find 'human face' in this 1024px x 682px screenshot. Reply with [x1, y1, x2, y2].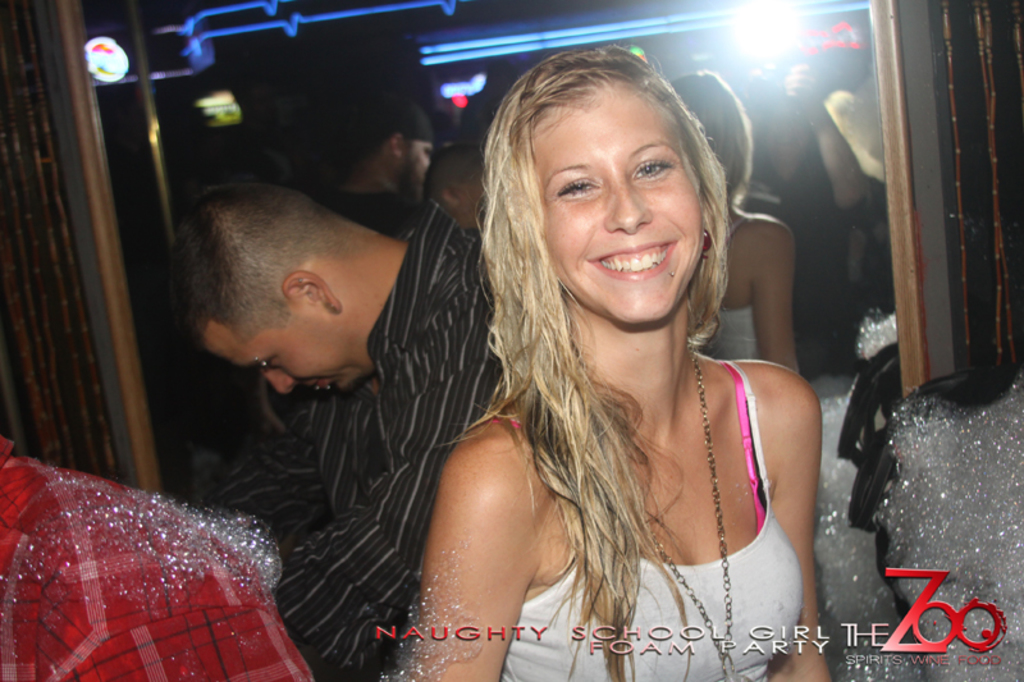
[404, 141, 435, 191].
